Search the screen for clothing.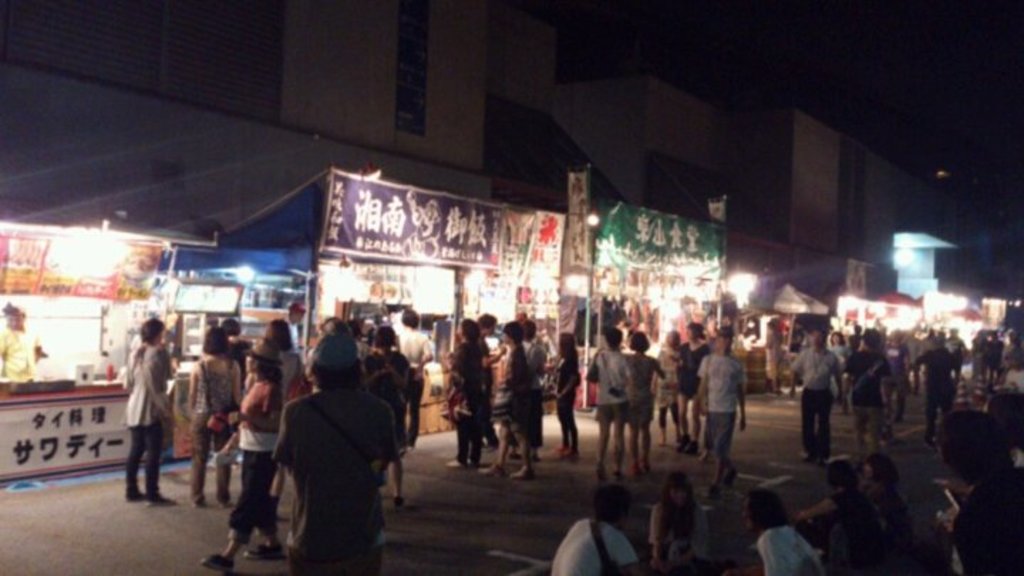
Found at detection(858, 404, 880, 444).
